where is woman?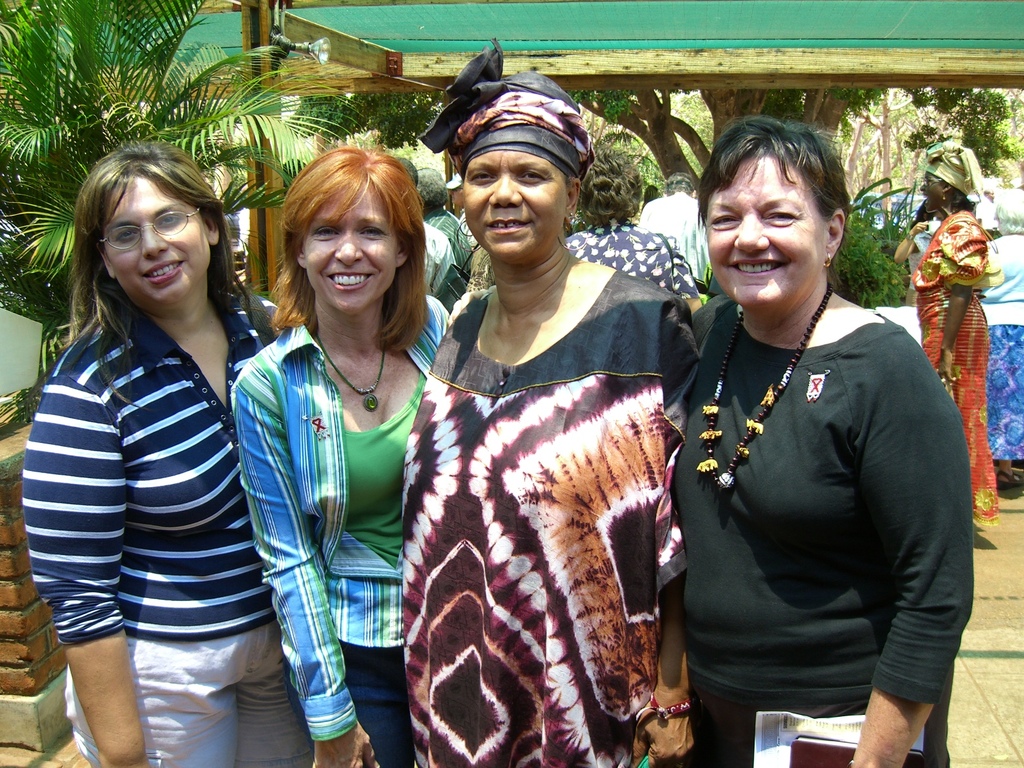
659:104:981:767.
